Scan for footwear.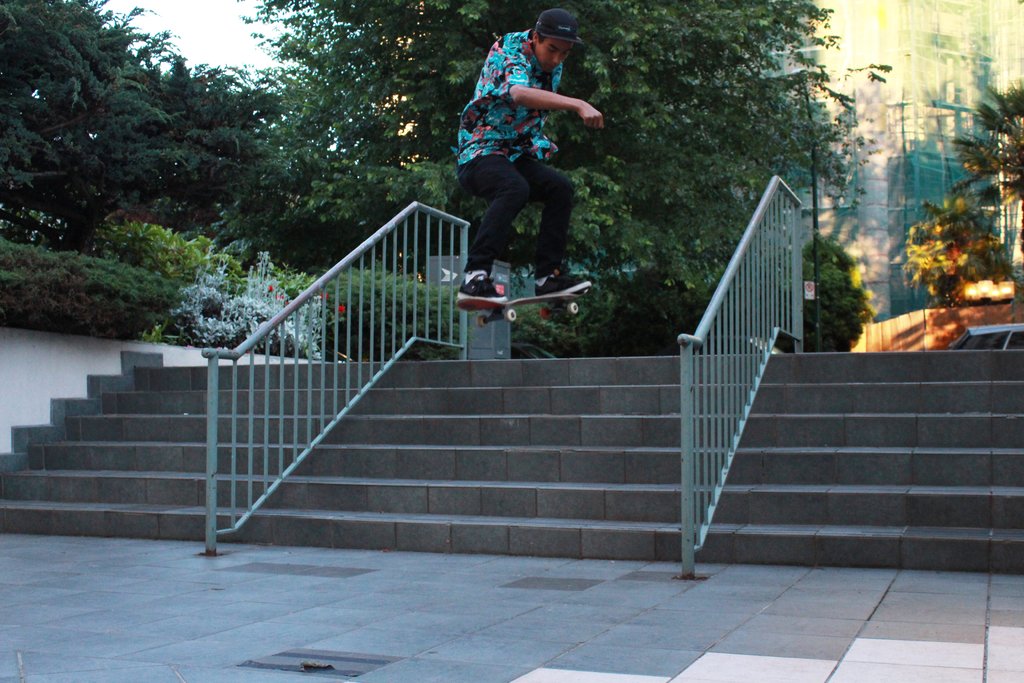
Scan result: [453,270,507,306].
